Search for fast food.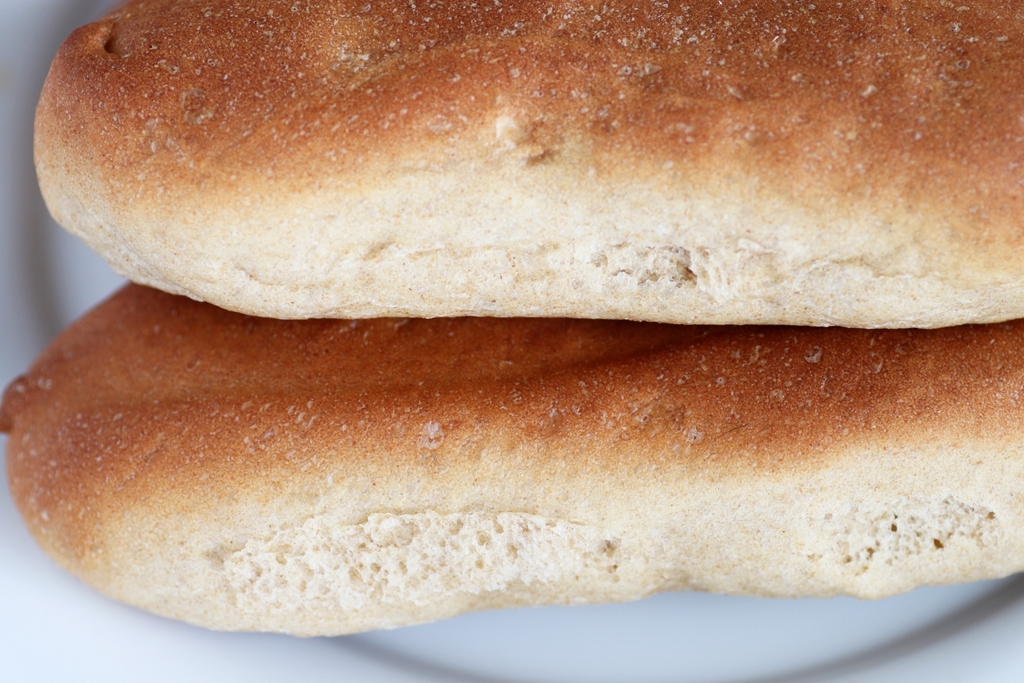
Found at region(36, 0, 1023, 333).
